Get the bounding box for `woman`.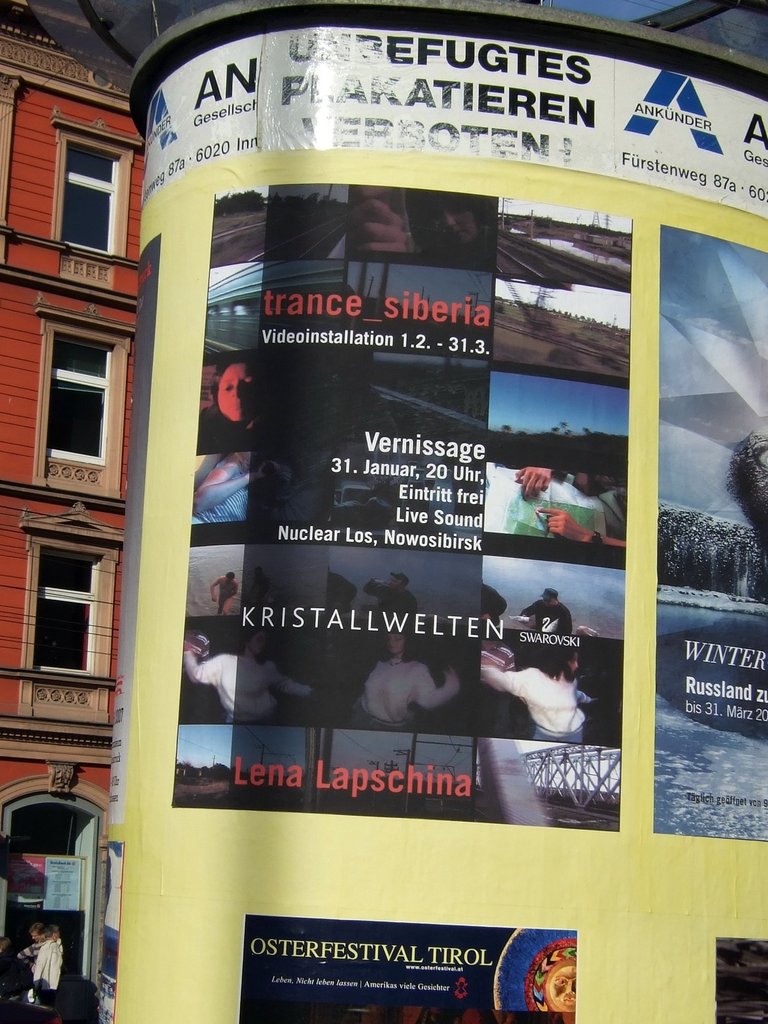
(179, 630, 331, 723).
